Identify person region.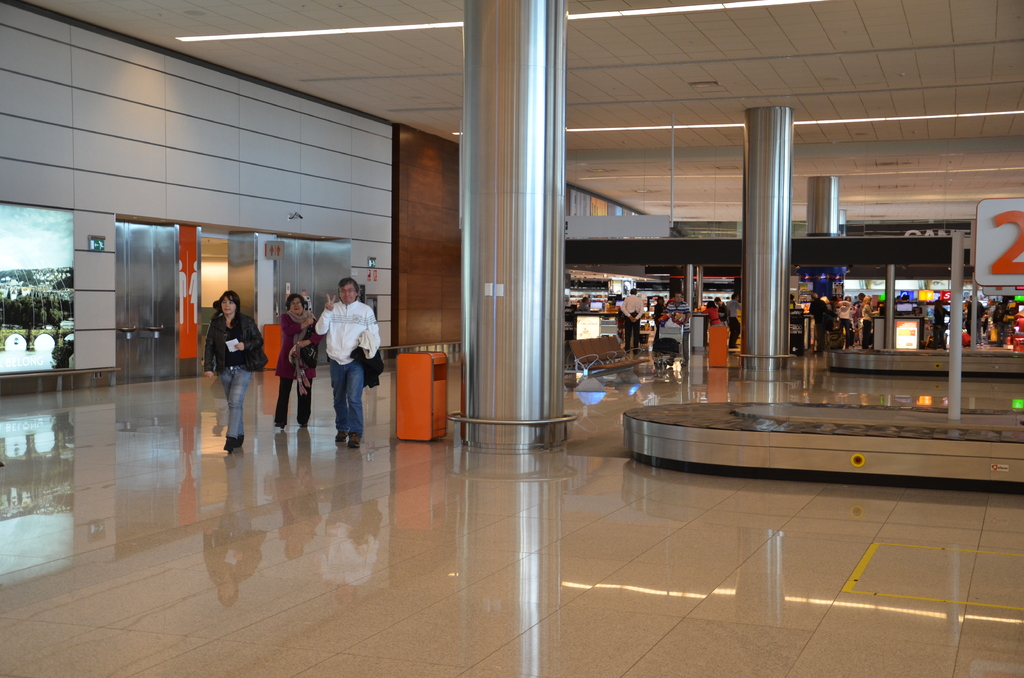
Region: {"x1": 733, "y1": 308, "x2": 741, "y2": 346}.
